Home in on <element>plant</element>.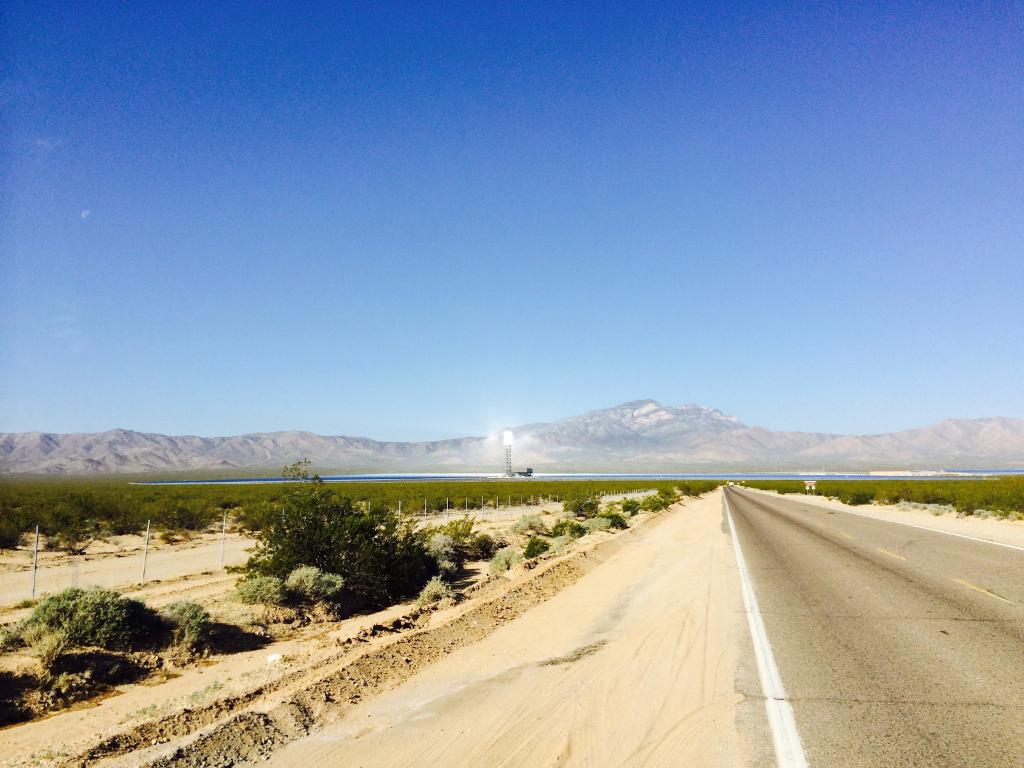
Homed in at detection(639, 487, 676, 507).
